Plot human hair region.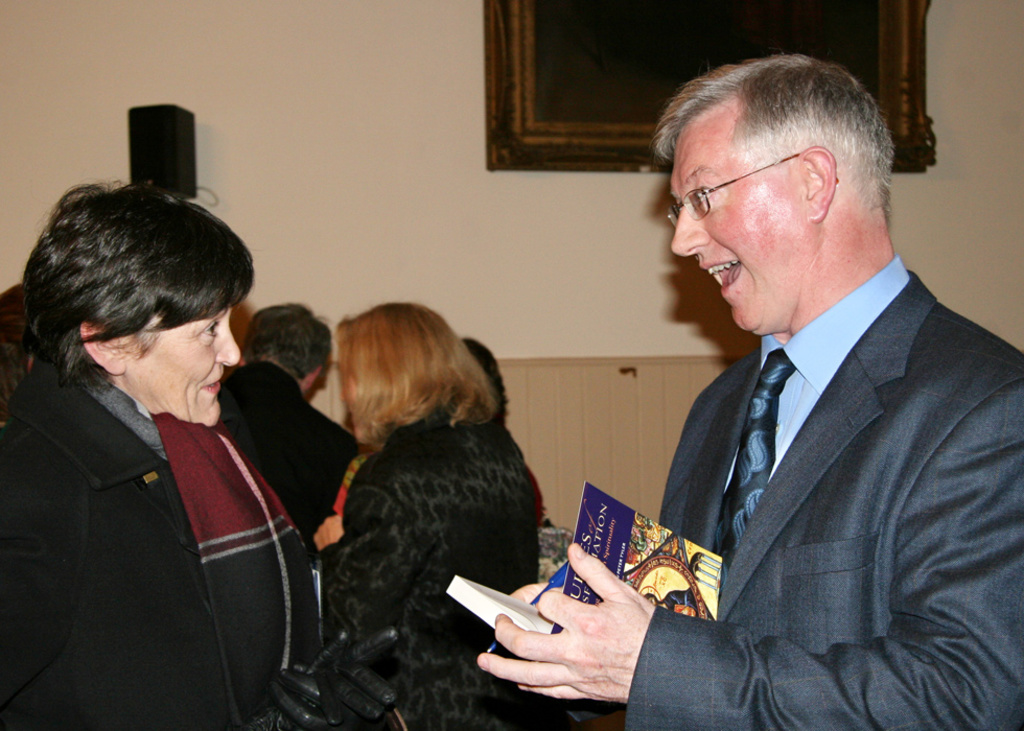
Plotted at [649,51,892,216].
